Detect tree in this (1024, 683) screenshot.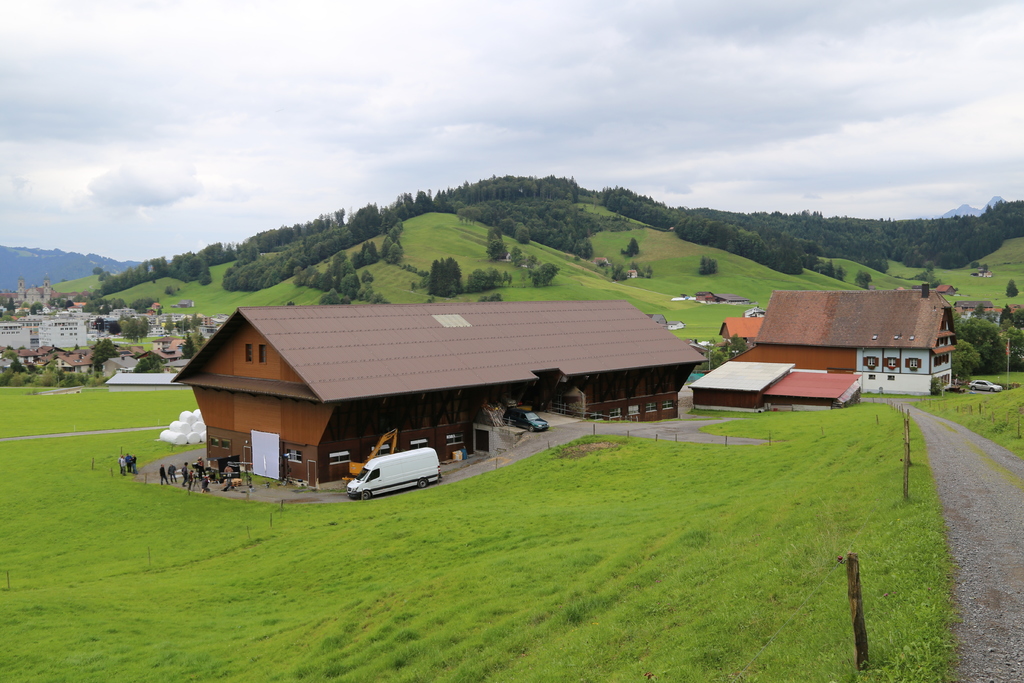
Detection: 4 299 14 311.
